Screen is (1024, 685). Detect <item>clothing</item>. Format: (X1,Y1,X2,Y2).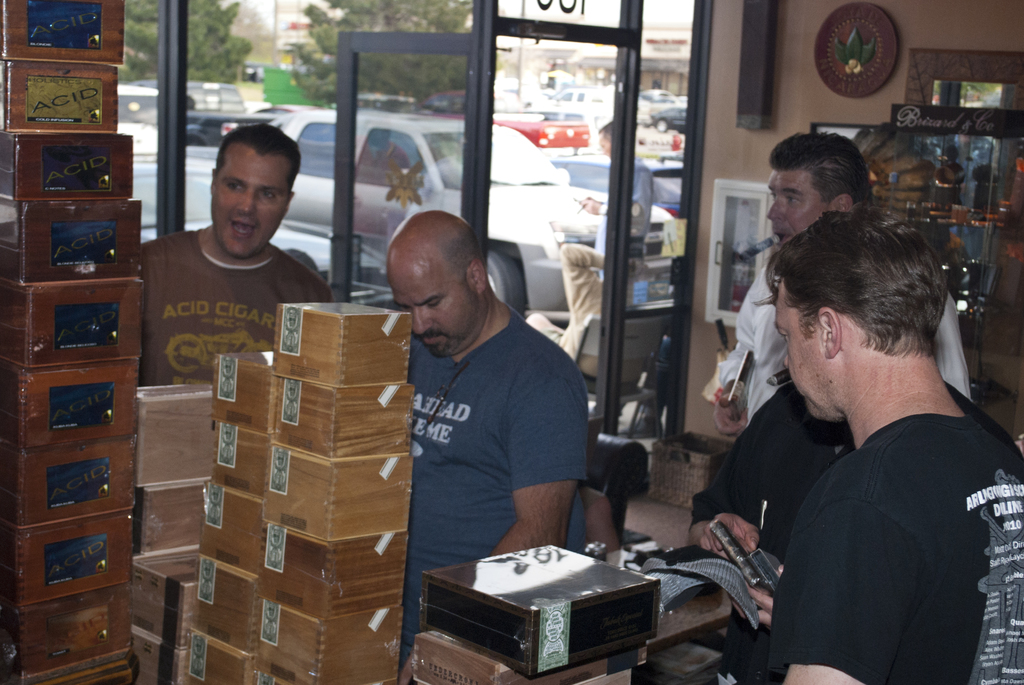
(527,242,659,379).
